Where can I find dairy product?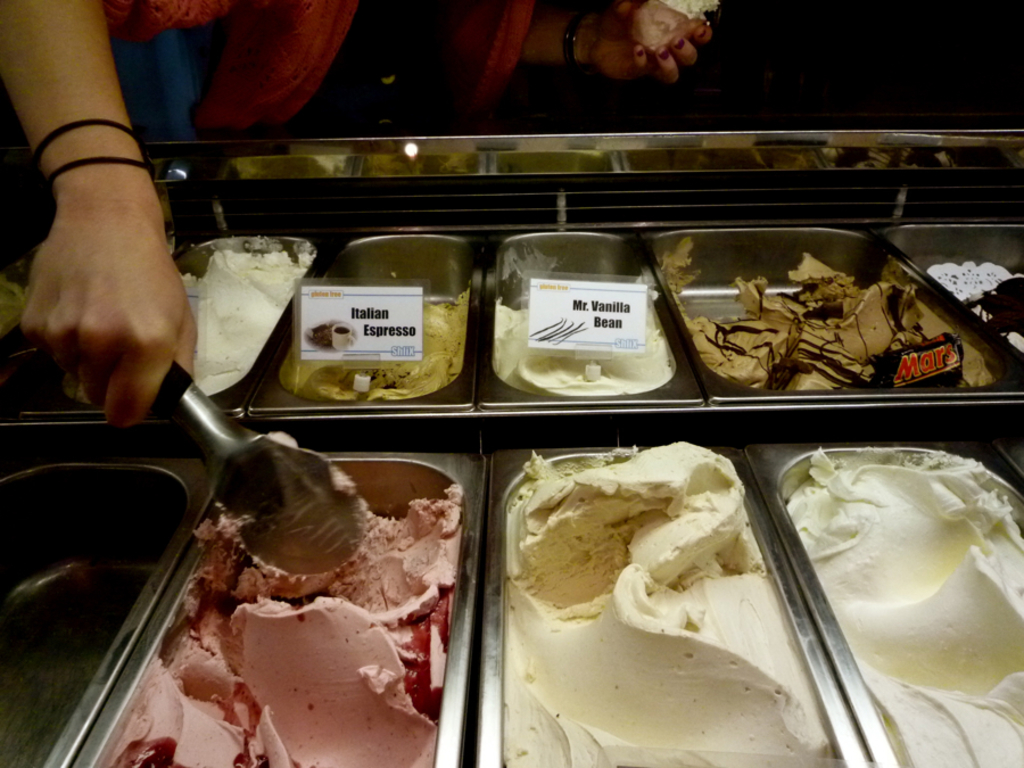
You can find it at [left=787, top=452, right=1023, bottom=767].
